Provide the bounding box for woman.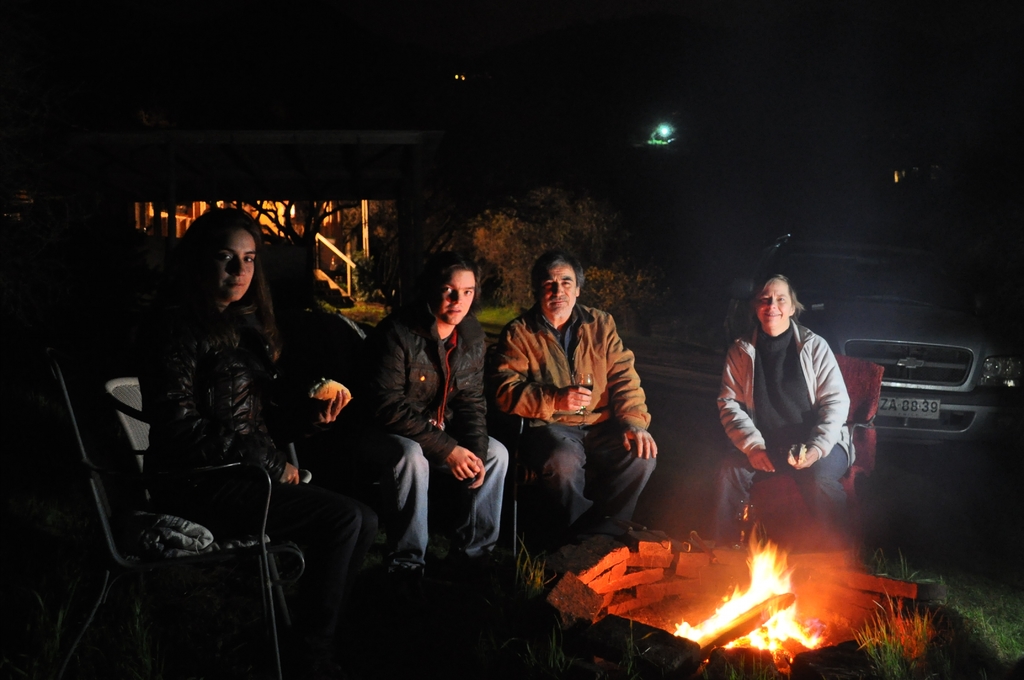
706/278/853/546.
